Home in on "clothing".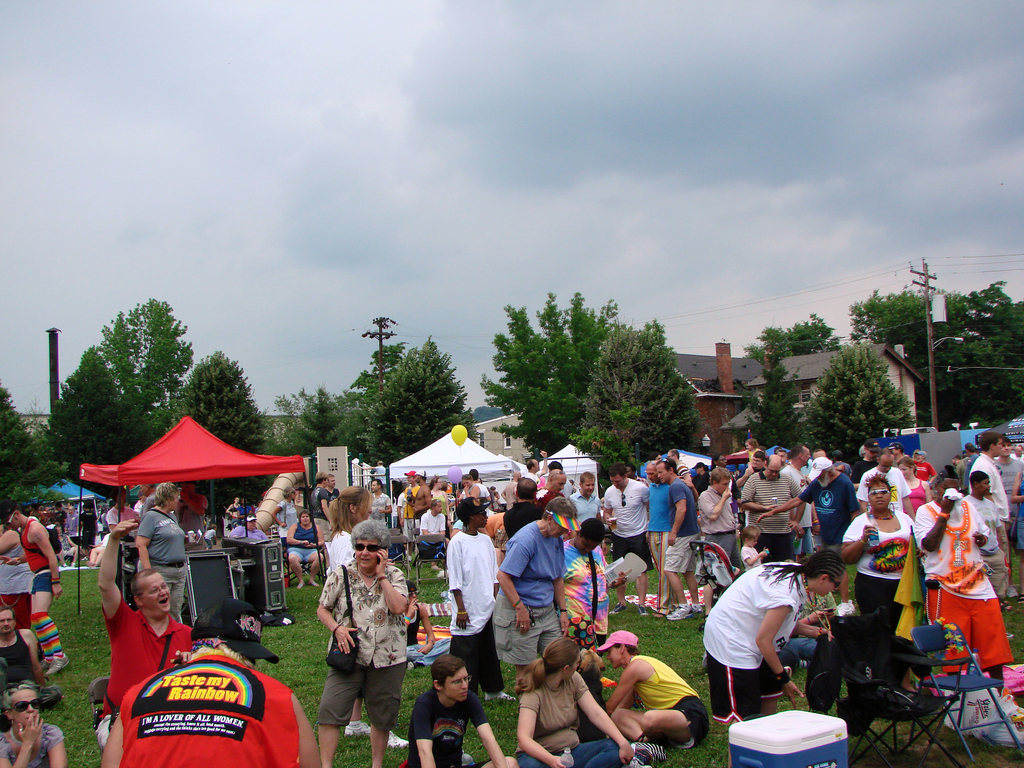
Homed in at [374, 465, 388, 488].
